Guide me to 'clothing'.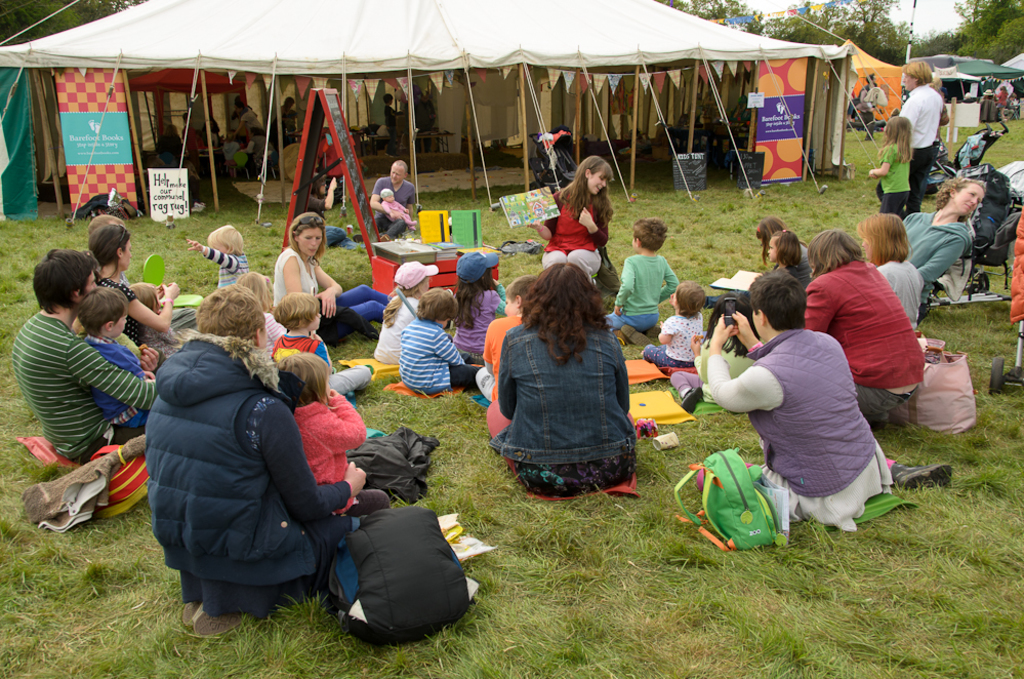
Guidance: [331, 283, 394, 322].
